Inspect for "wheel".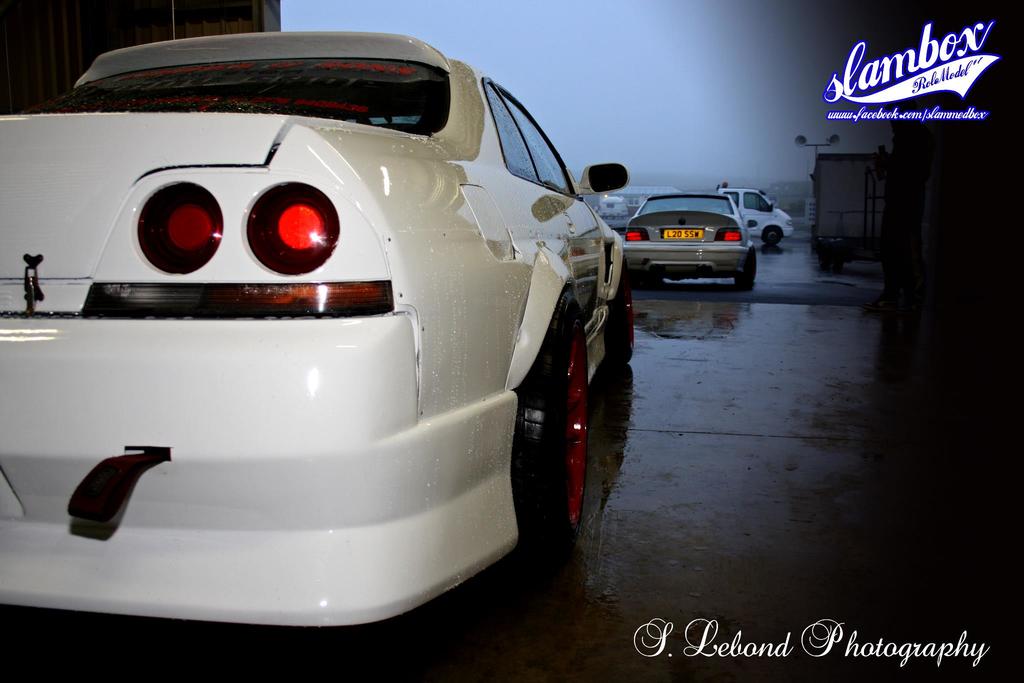
Inspection: select_region(512, 286, 593, 554).
